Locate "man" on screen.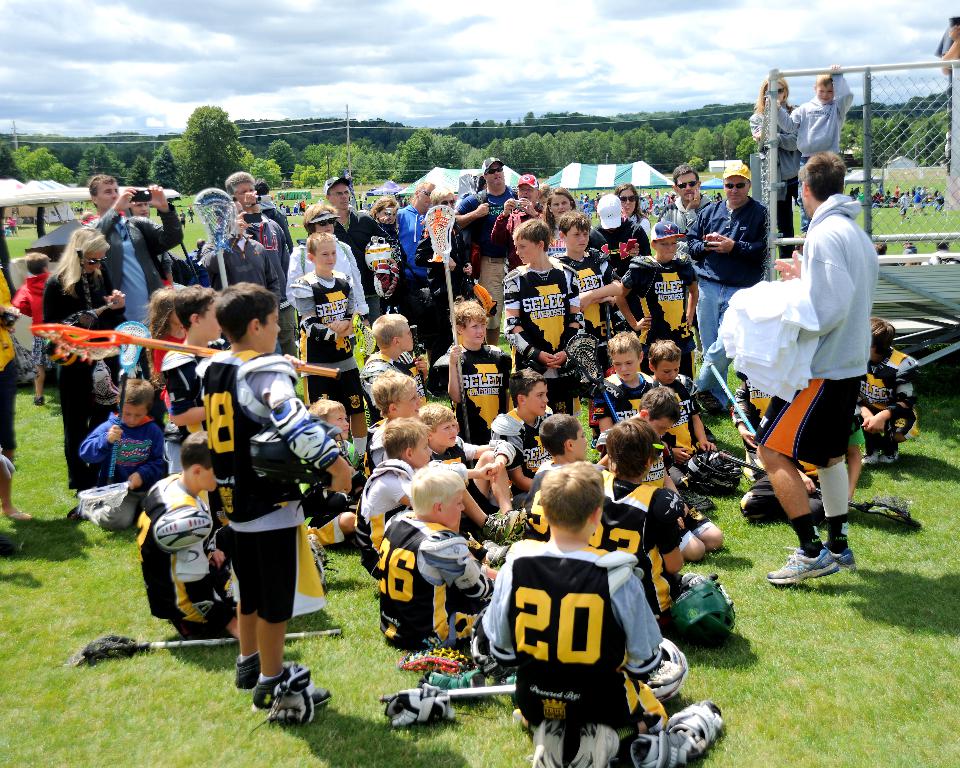
On screen at 743, 73, 793, 240.
